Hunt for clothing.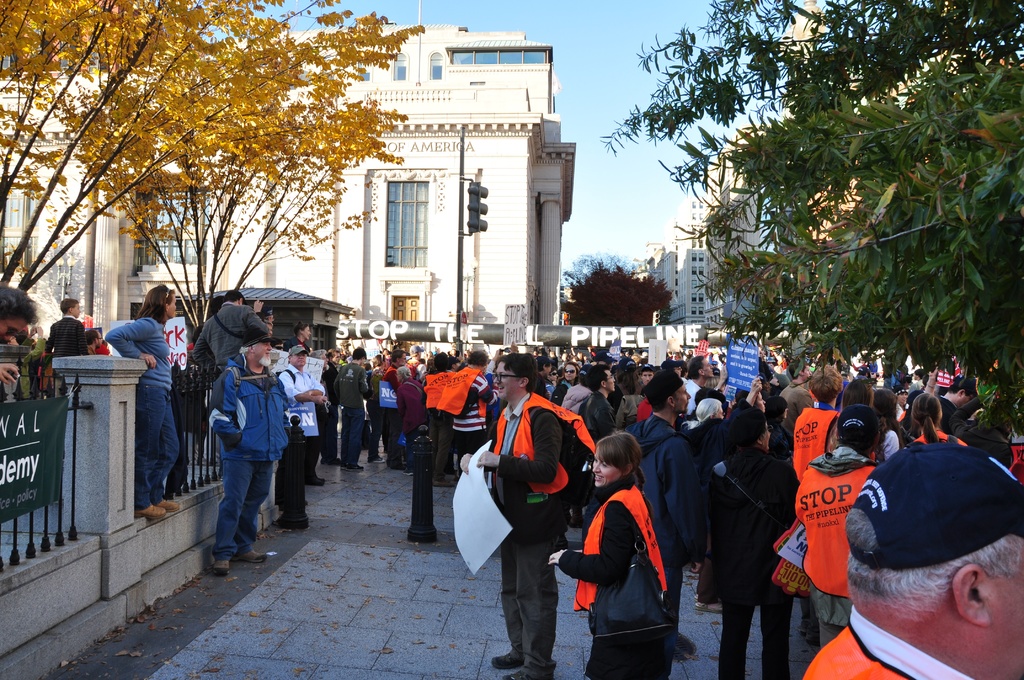
Hunted down at crop(709, 444, 800, 679).
